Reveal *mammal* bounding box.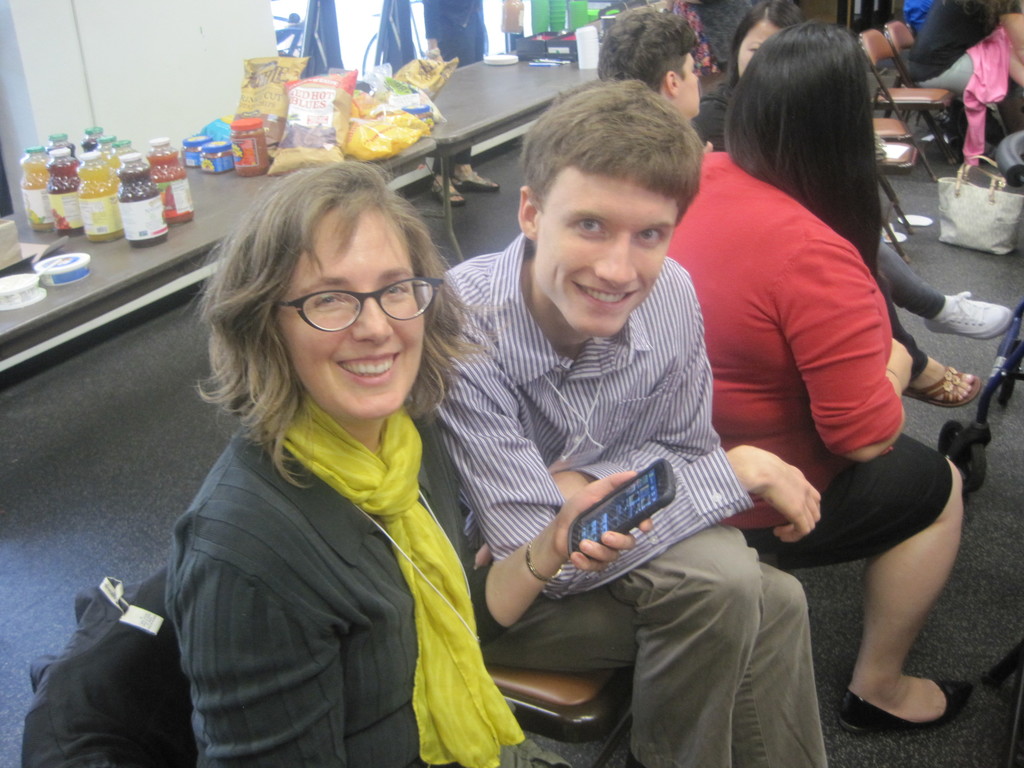
Revealed: 424:0:497:205.
